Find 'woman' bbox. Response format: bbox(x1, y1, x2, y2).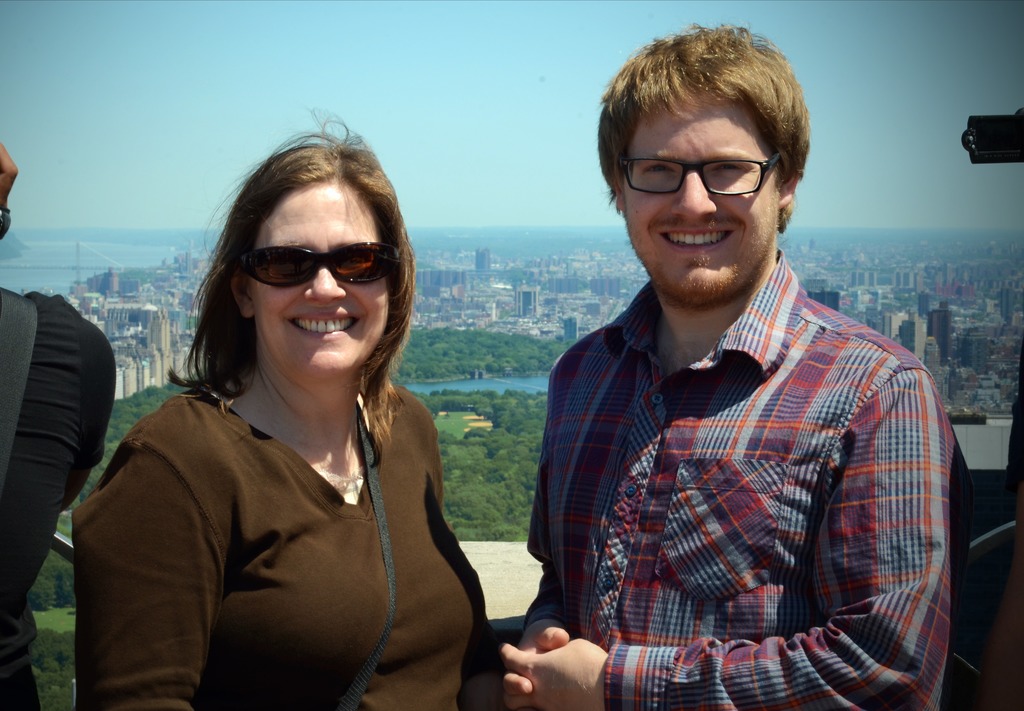
bbox(88, 170, 495, 710).
